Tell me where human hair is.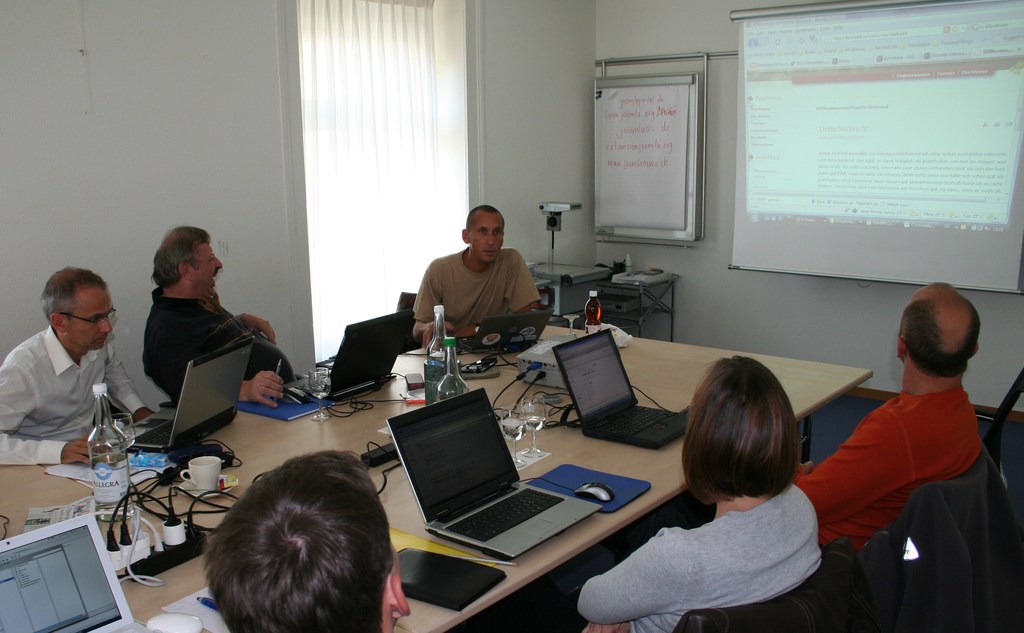
human hair is at 41 269 104 321.
